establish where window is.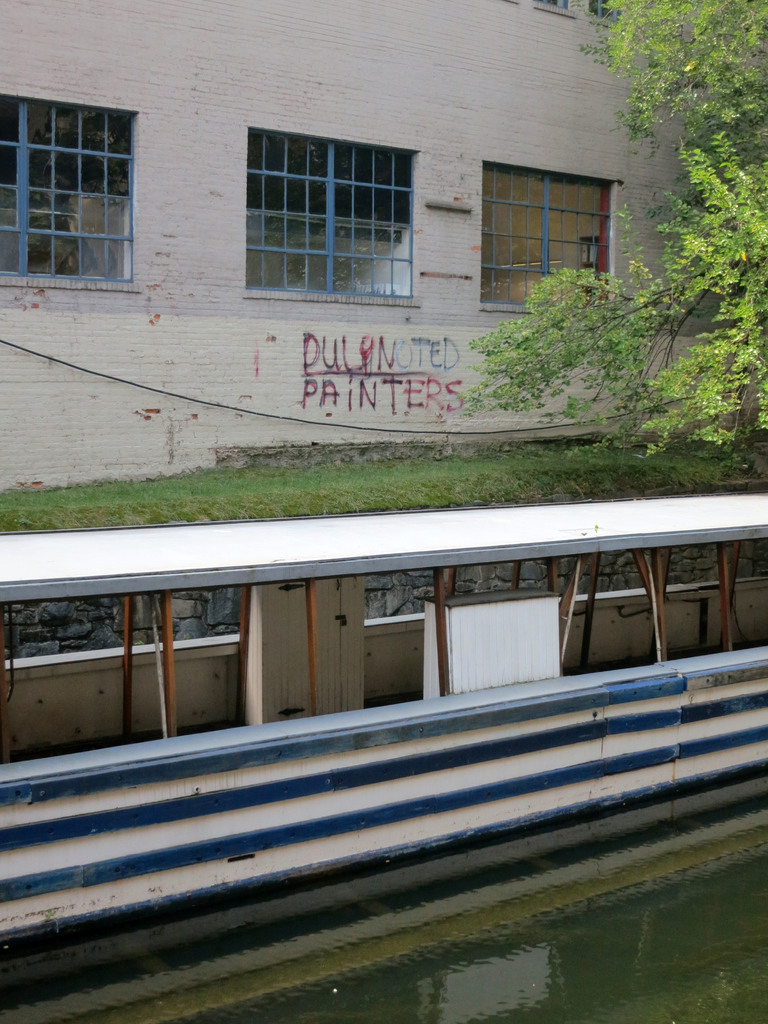
Established at 476 169 611 312.
